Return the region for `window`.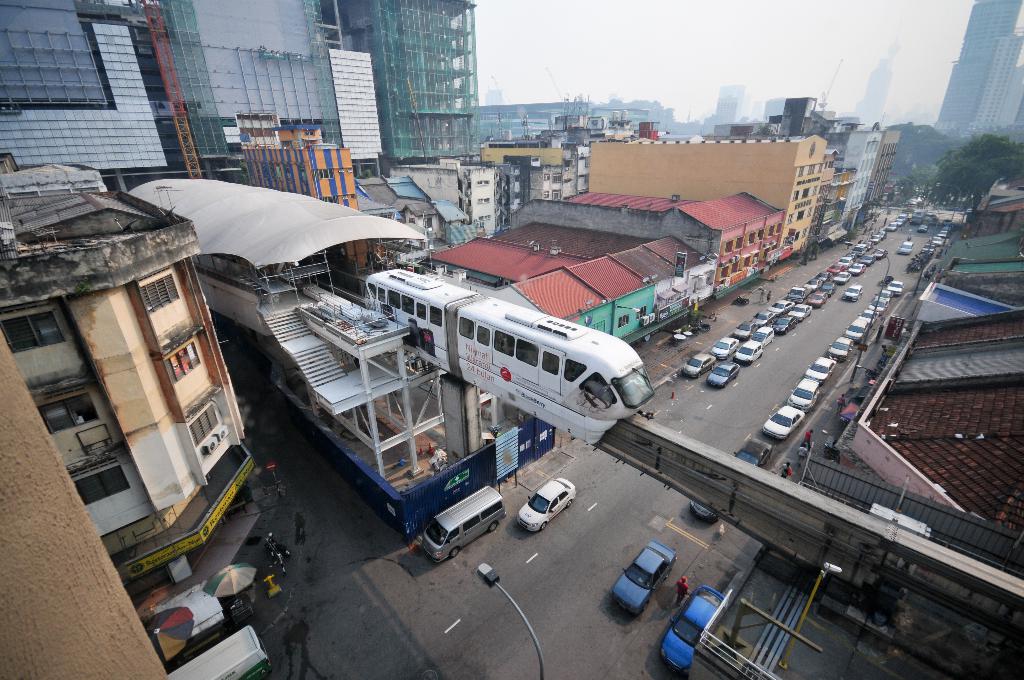
l=787, t=213, r=796, b=225.
